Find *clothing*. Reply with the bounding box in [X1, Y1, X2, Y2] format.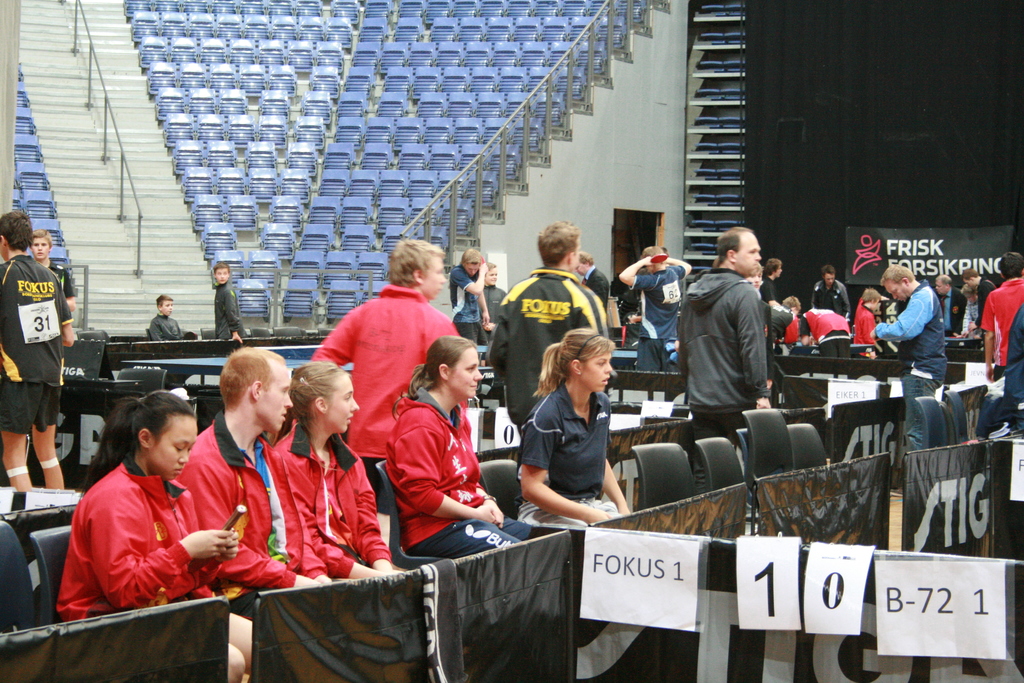
[379, 384, 535, 559].
